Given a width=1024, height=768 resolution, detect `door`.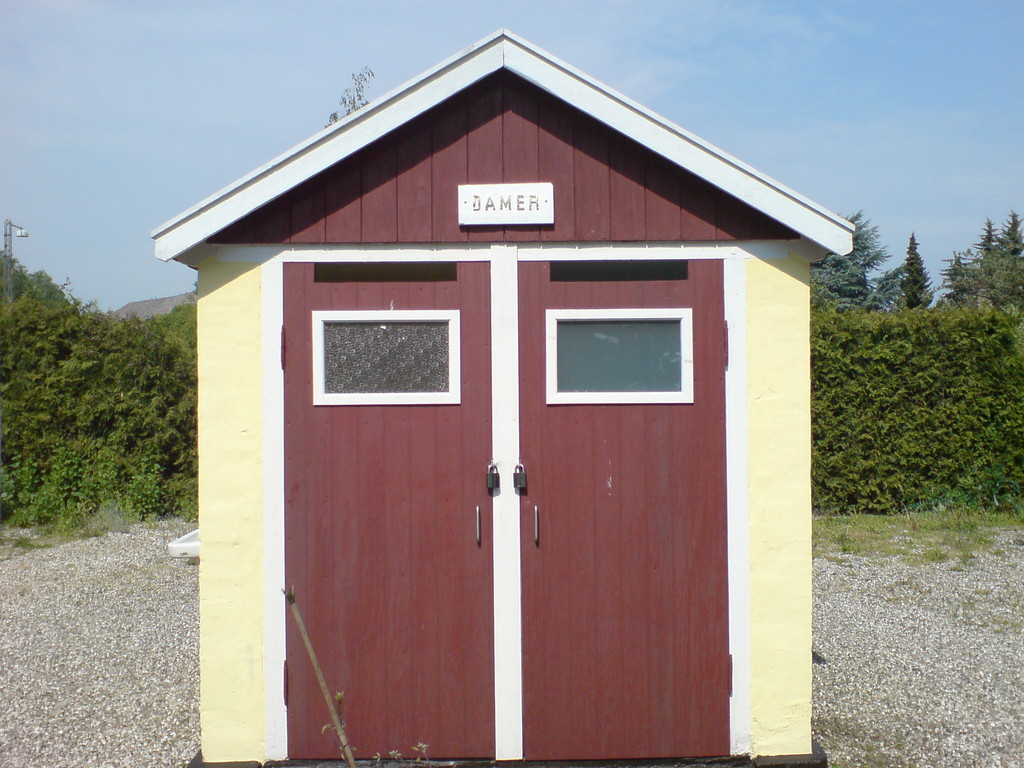
(282,260,491,761).
